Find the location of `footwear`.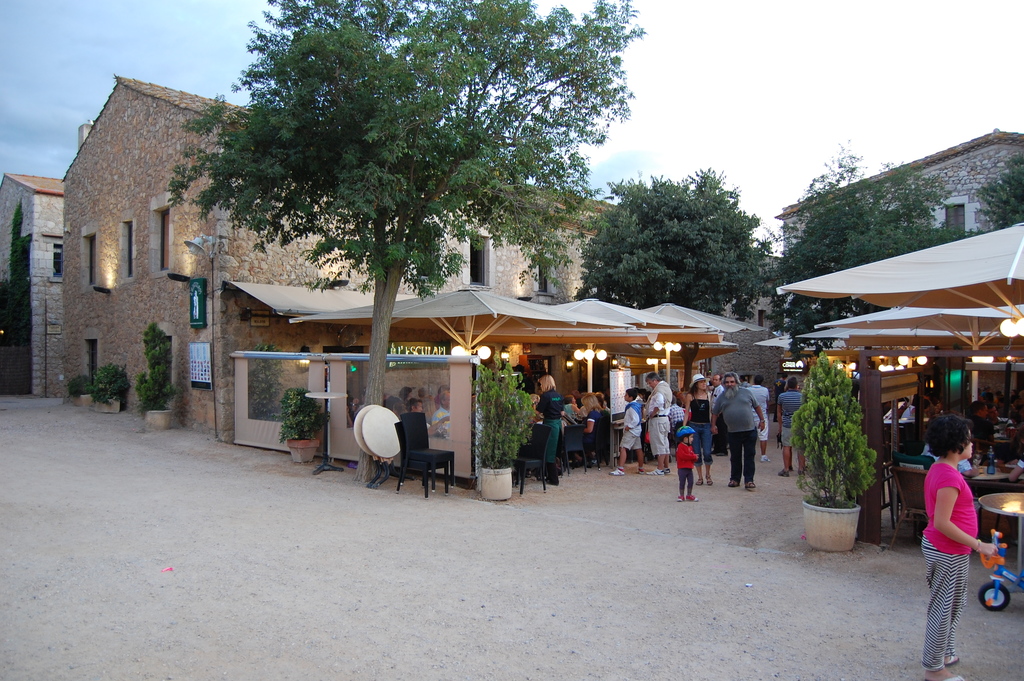
Location: x1=610 y1=465 x2=628 y2=474.
